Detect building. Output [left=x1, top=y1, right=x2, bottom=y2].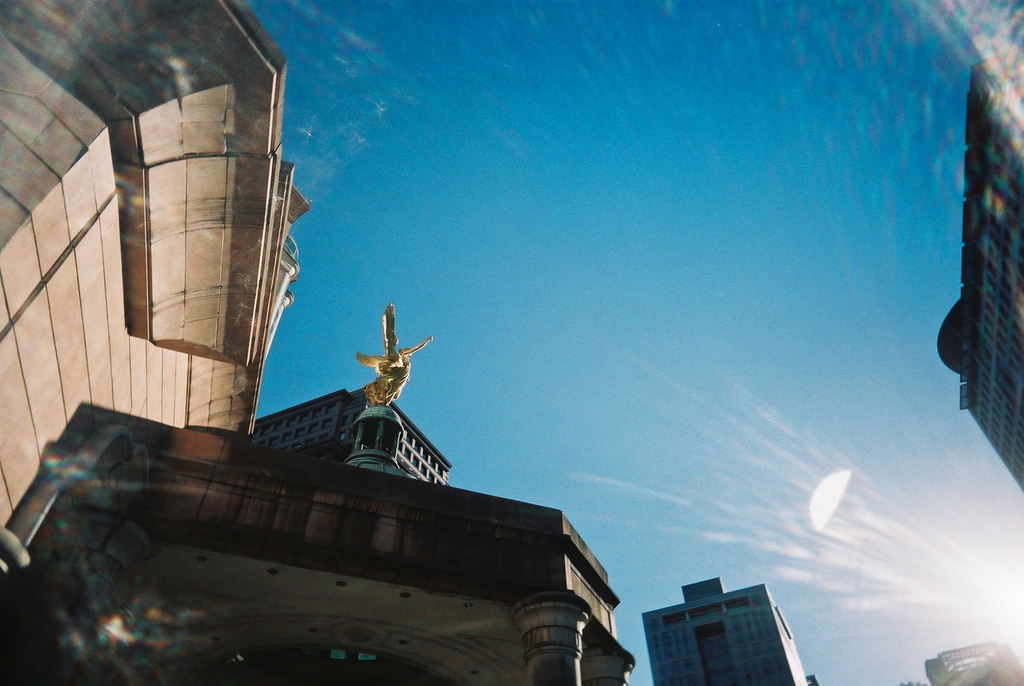
[left=0, top=0, right=310, bottom=530].
